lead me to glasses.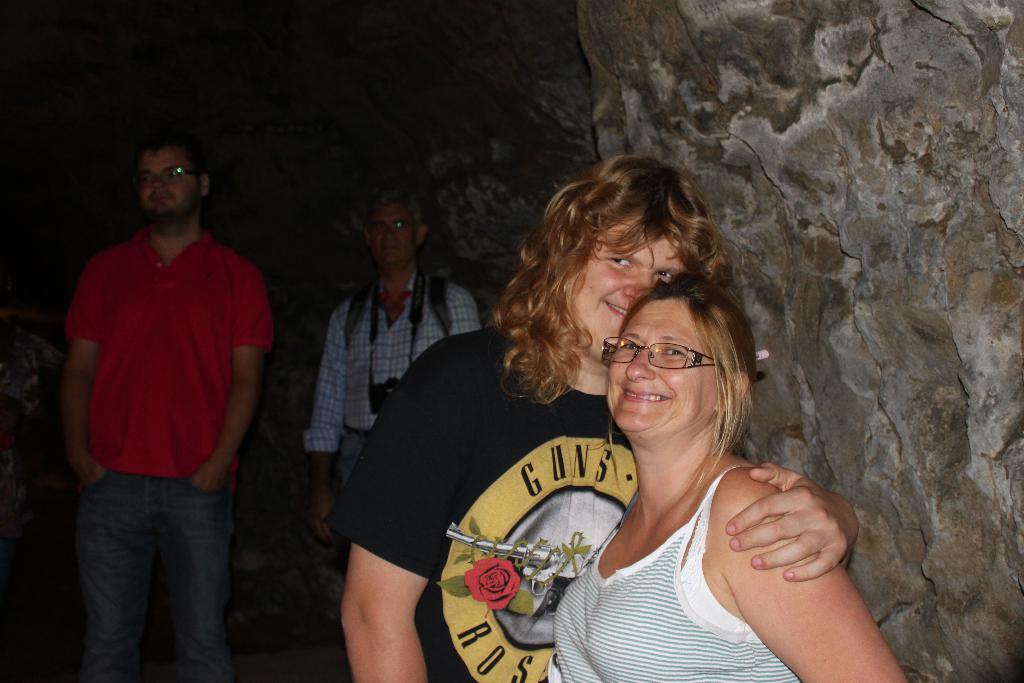
Lead to 369/220/414/235.
